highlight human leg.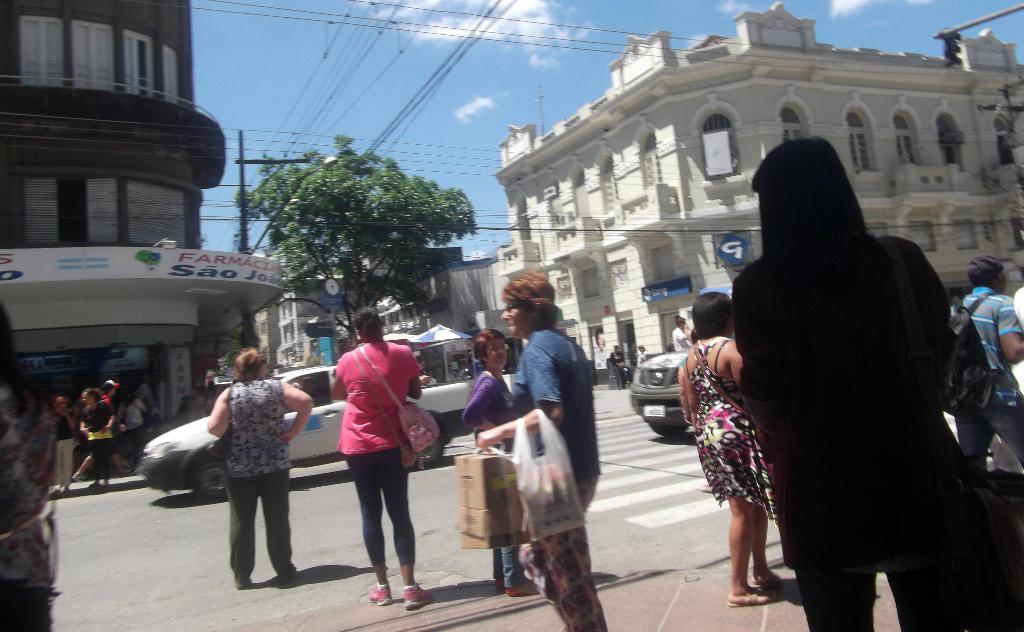
Highlighted region: (left=353, top=449, right=379, bottom=602).
